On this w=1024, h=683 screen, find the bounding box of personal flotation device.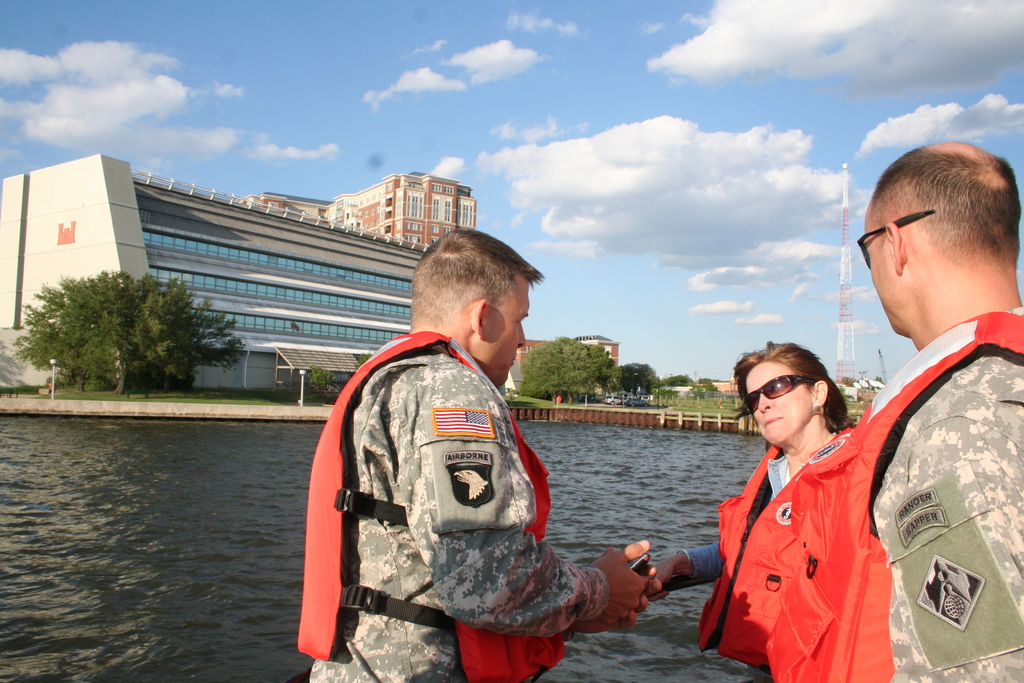
Bounding box: rect(762, 308, 1023, 682).
